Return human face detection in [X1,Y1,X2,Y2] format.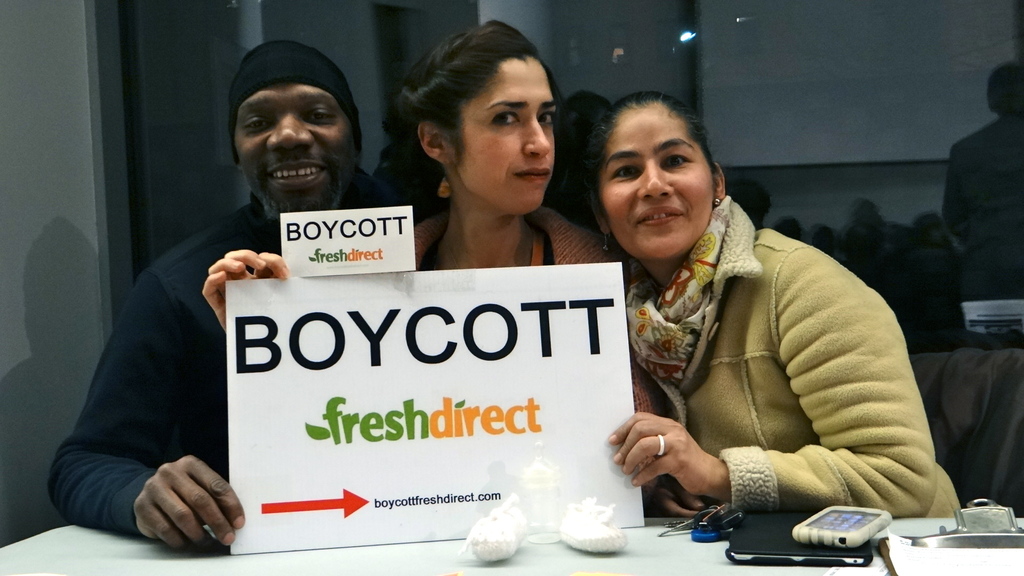
[596,110,713,260].
